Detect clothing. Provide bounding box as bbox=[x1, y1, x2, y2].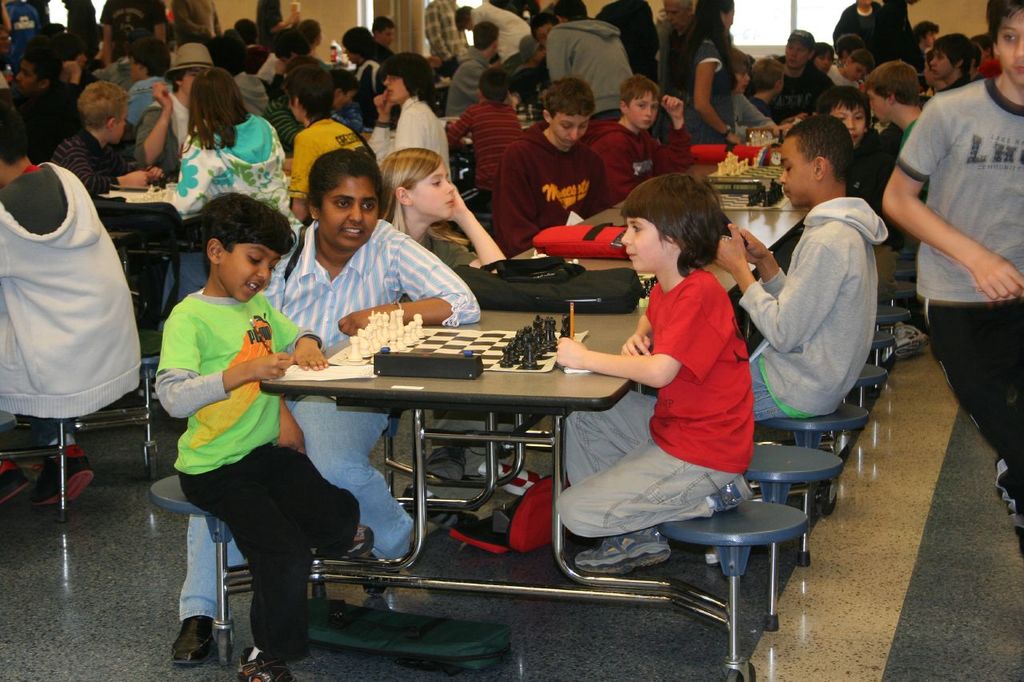
bbox=[172, 0, 221, 39].
